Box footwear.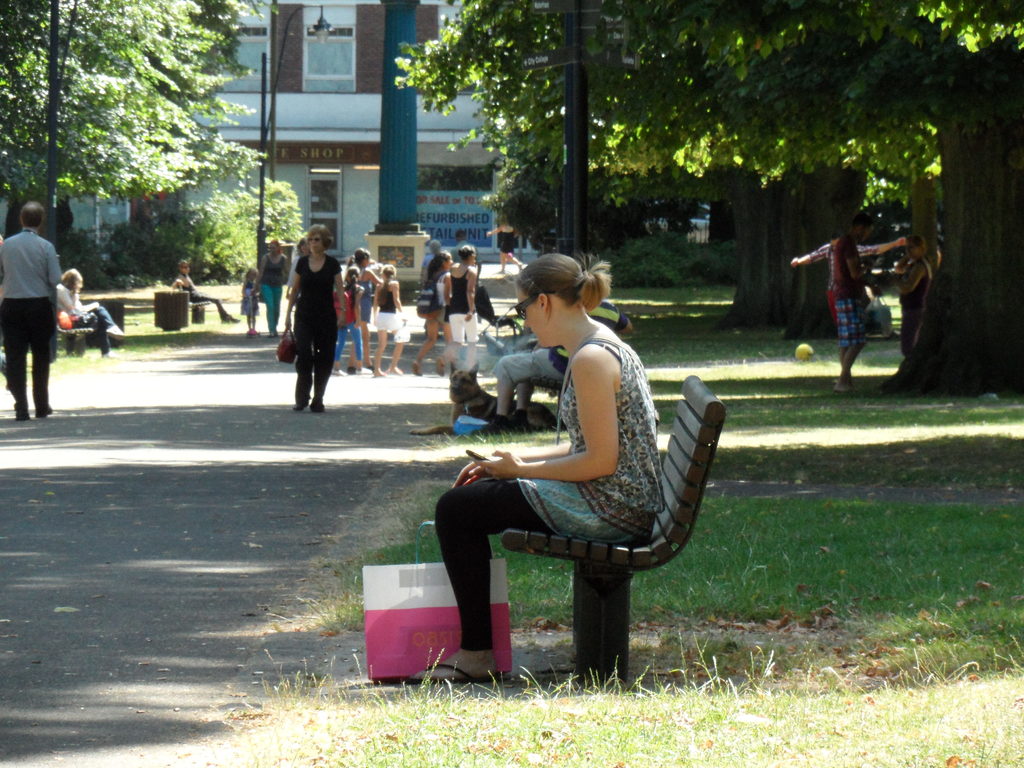
436/355/447/377.
